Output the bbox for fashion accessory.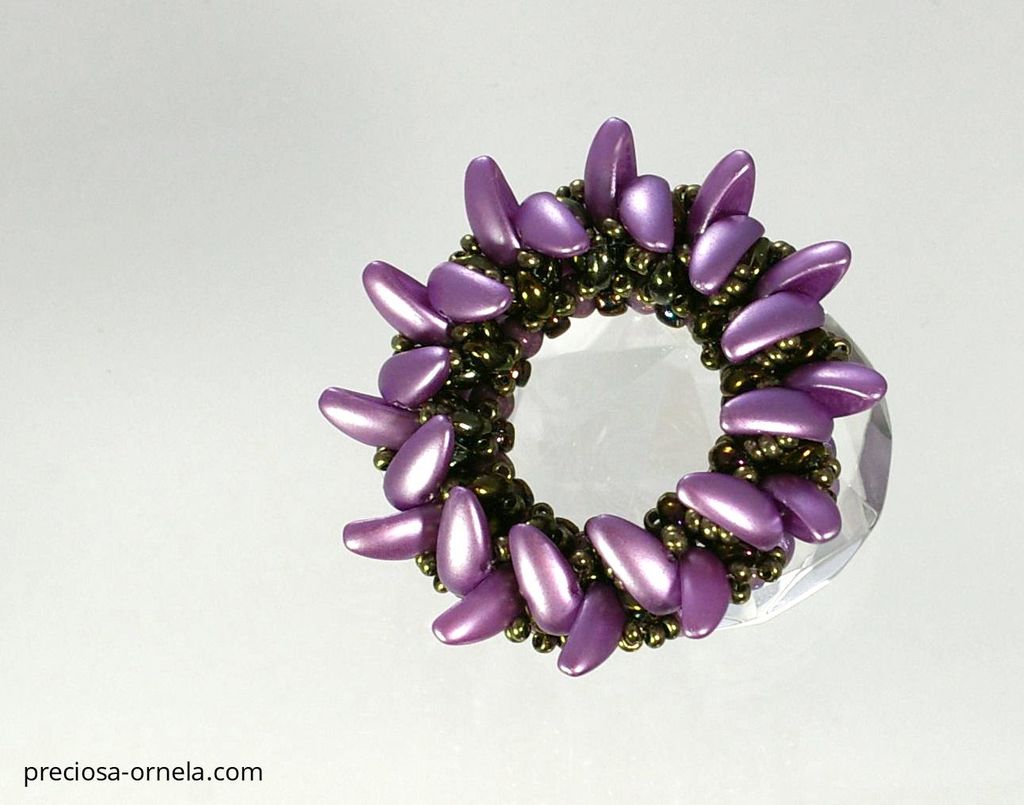
320/110/908/682.
